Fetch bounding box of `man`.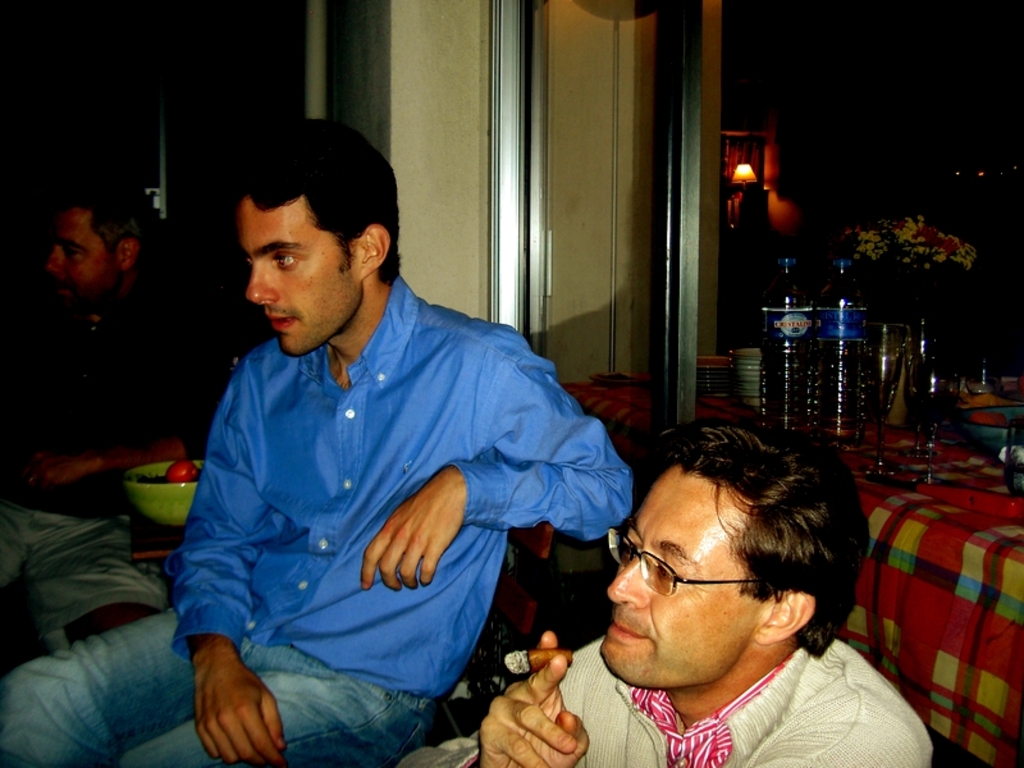
Bbox: [left=0, top=164, right=223, bottom=650].
